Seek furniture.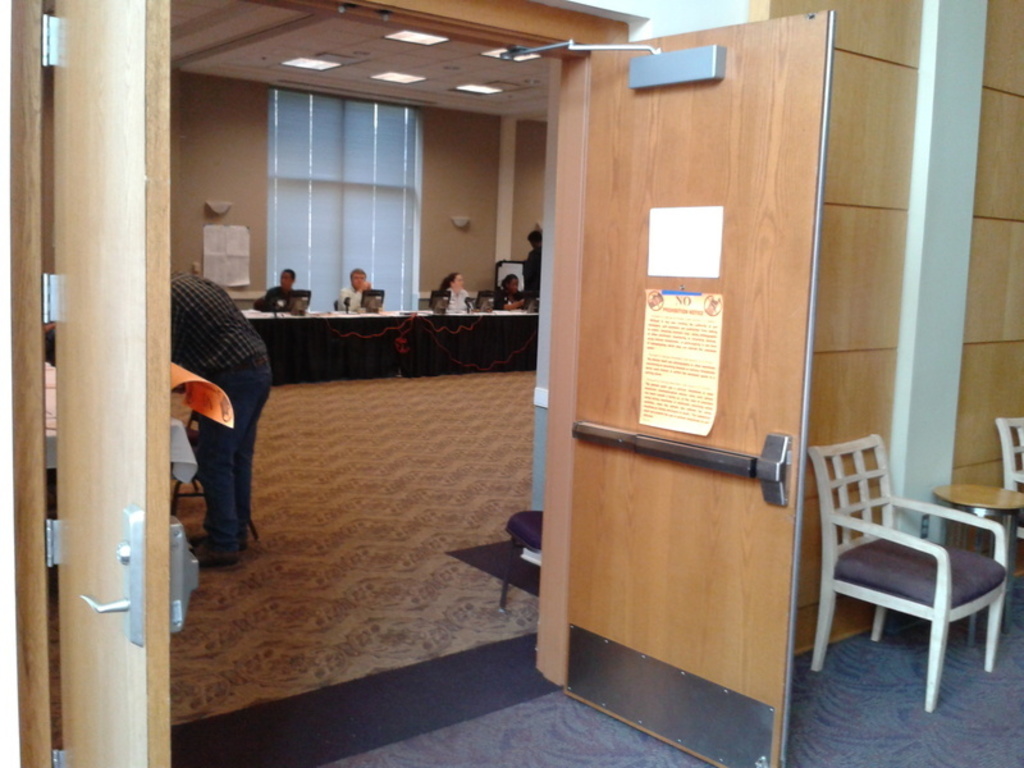
808/434/1009/716.
